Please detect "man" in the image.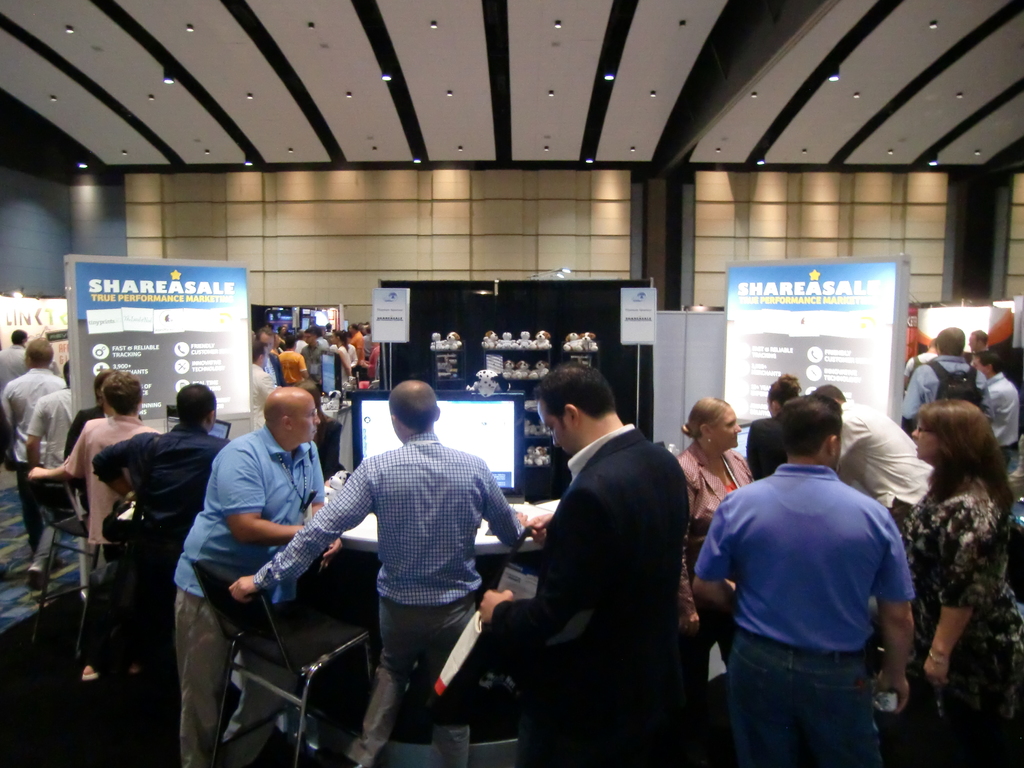
(27,355,73,593).
